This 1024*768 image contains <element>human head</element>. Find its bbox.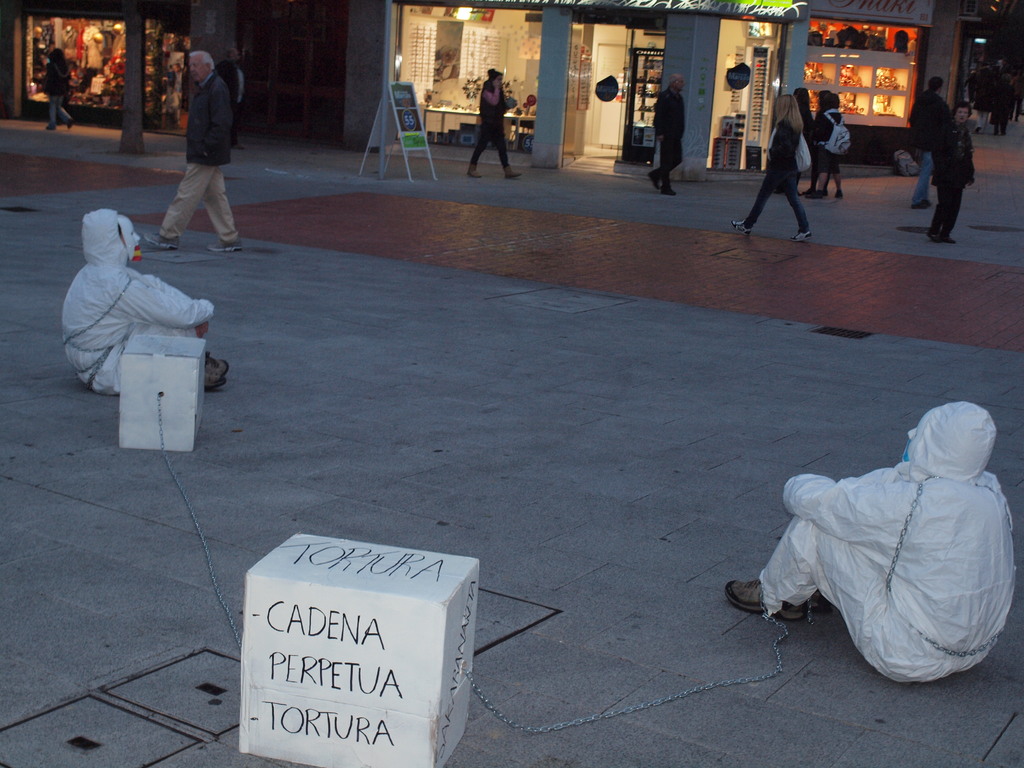
<box>904,403,991,474</box>.
